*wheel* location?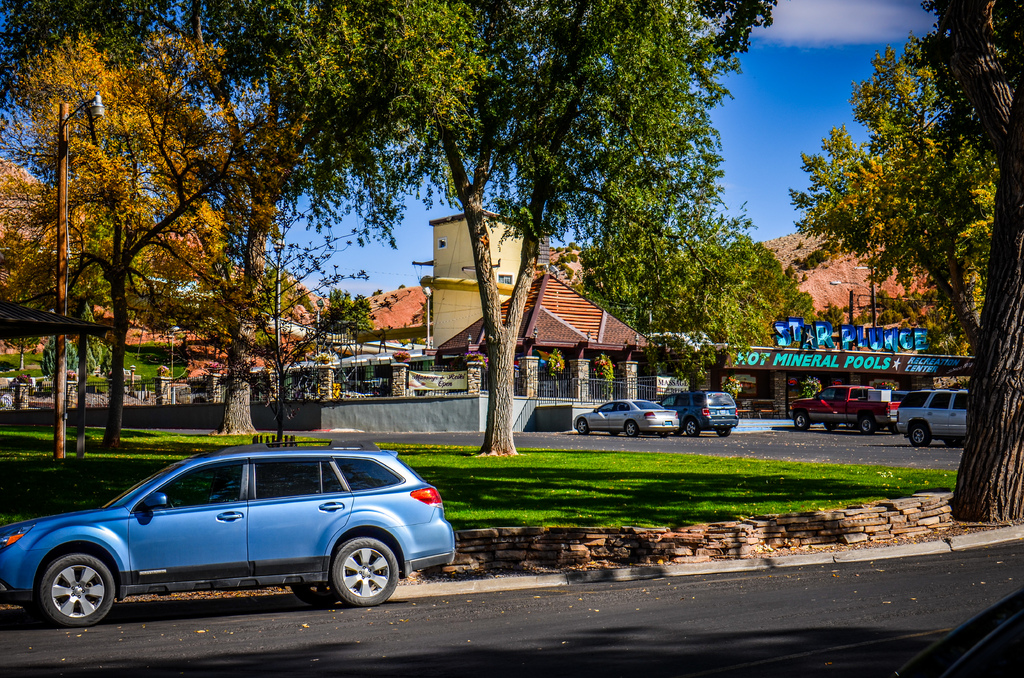
bbox=(912, 424, 929, 446)
